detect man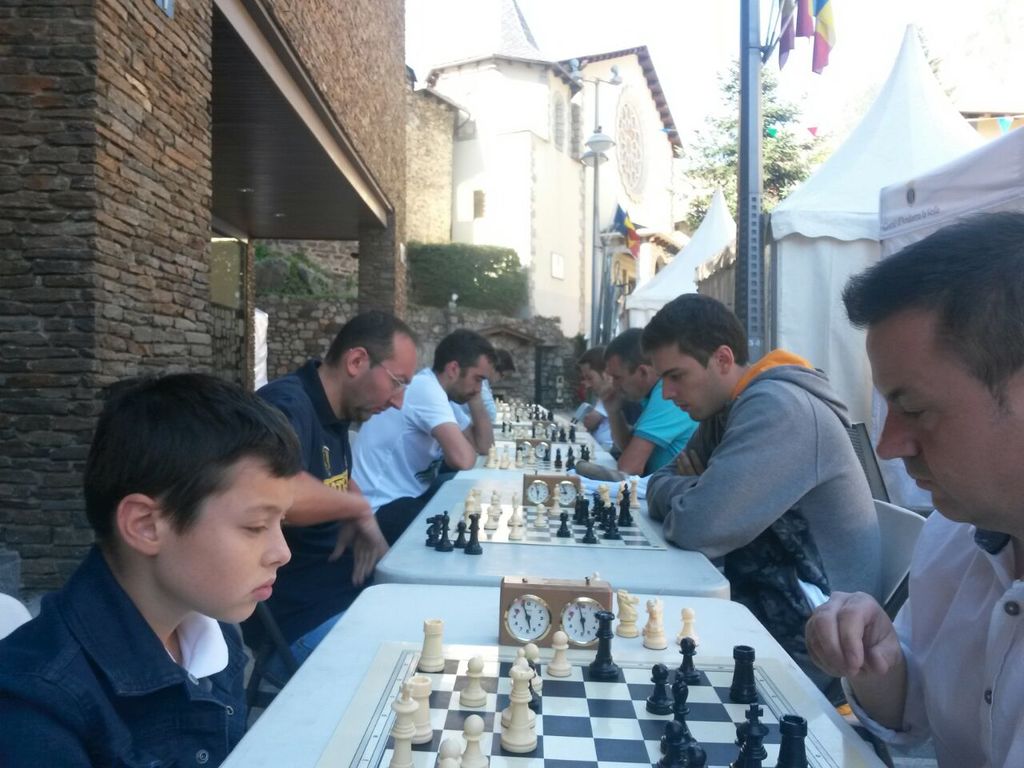
610 297 906 678
